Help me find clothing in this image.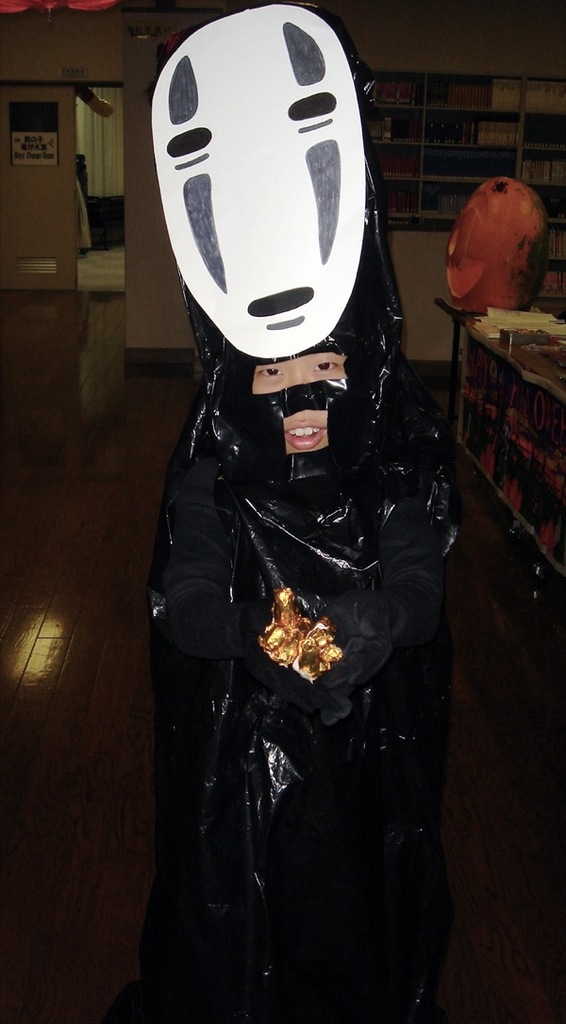
Found it: x1=146, y1=305, x2=460, y2=1023.
